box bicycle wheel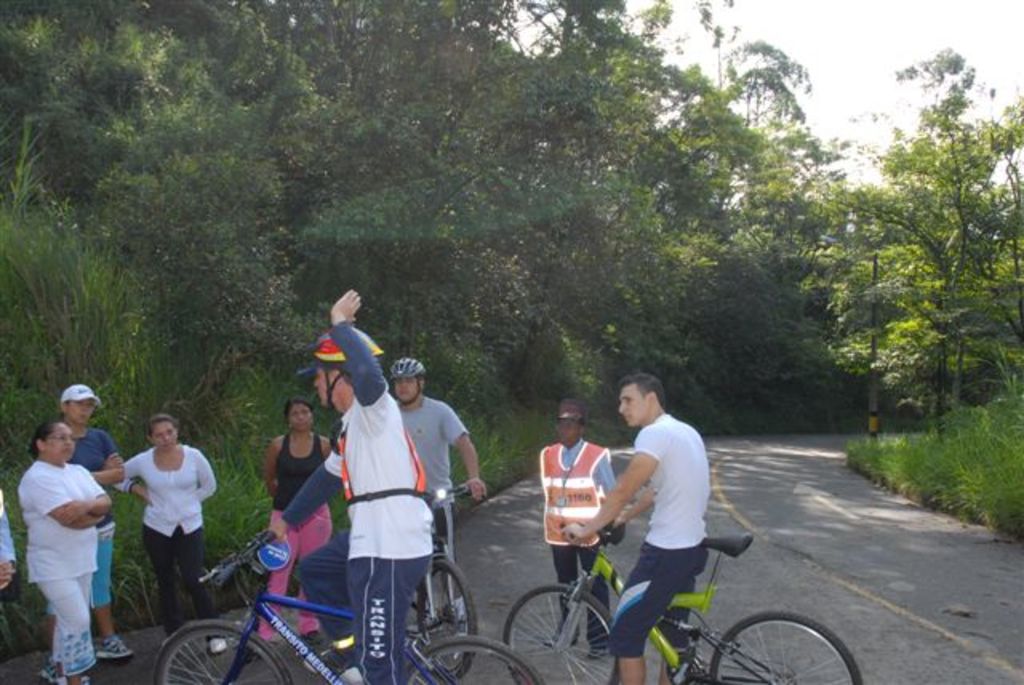
x1=510, y1=599, x2=598, y2=675
